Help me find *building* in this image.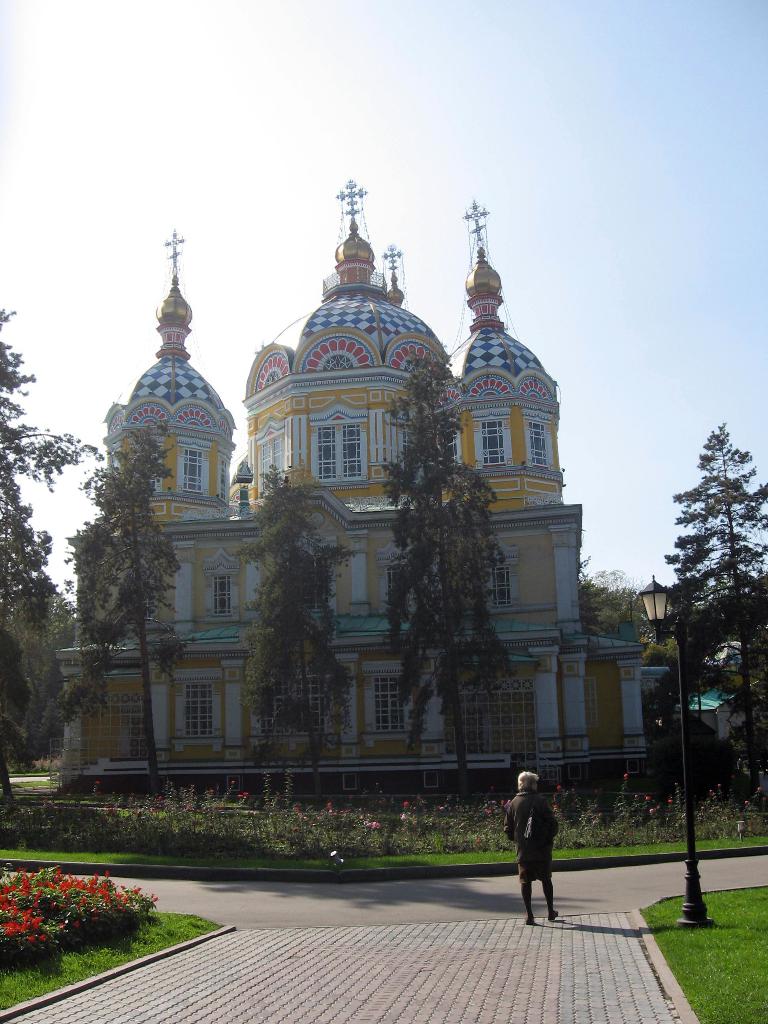
Found it: (58,180,666,785).
